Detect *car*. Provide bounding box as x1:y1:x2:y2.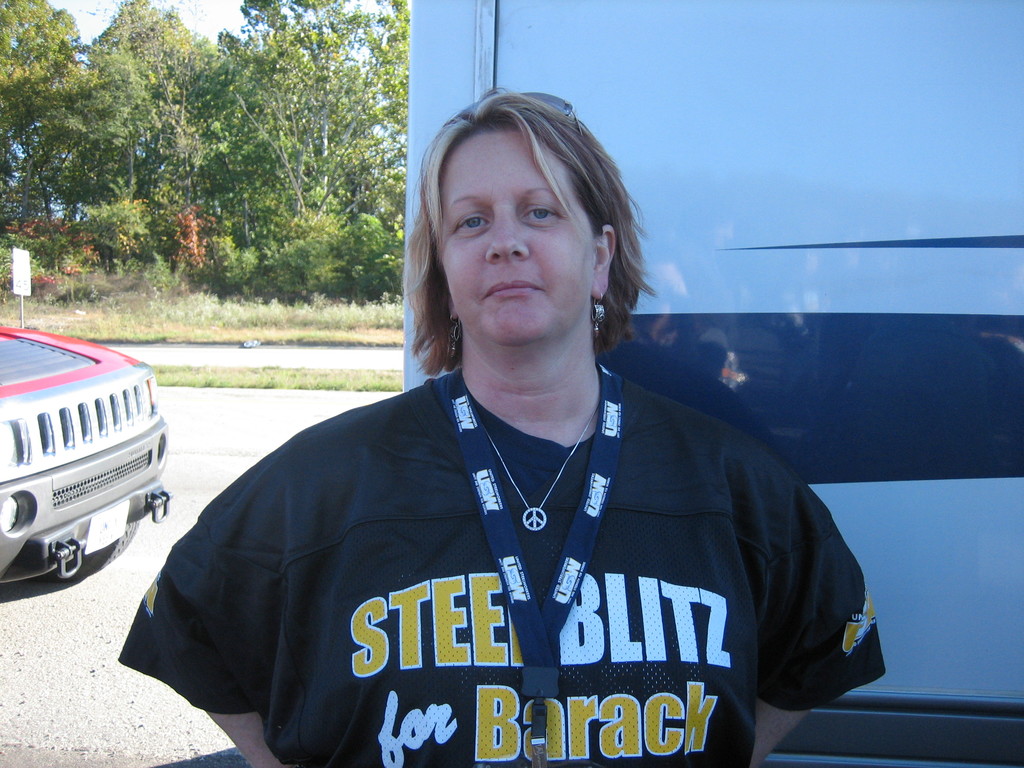
0:327:179:585.
